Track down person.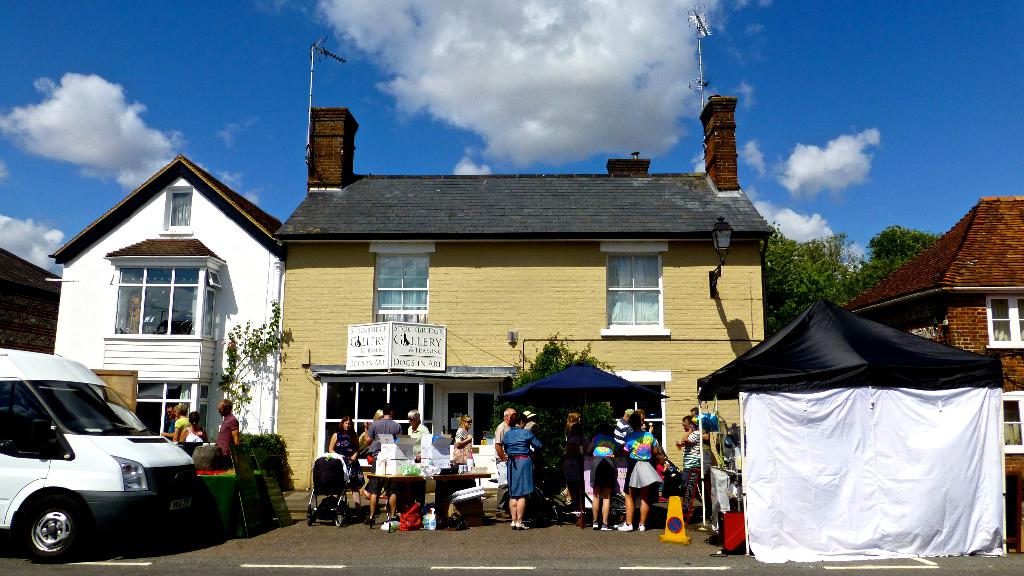
Tracked to {"left": 181, "top": 412, "right": 209, "bottom": 443}.
